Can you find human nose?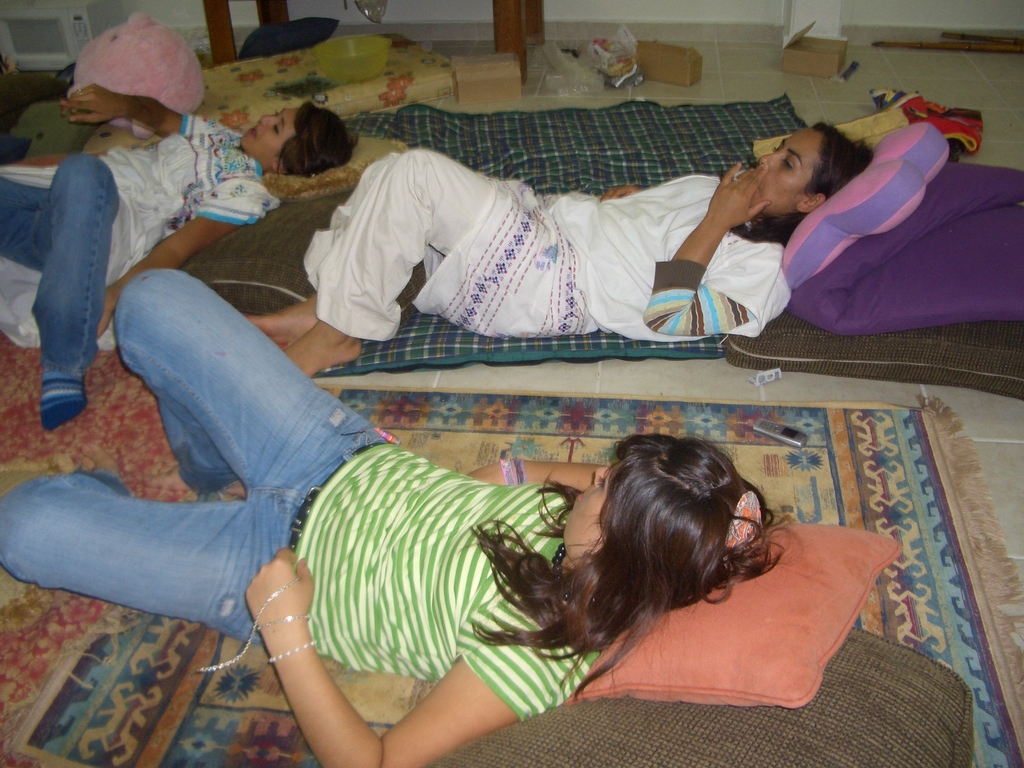
Yes, bounding box: [262, 116, 277, 125].
